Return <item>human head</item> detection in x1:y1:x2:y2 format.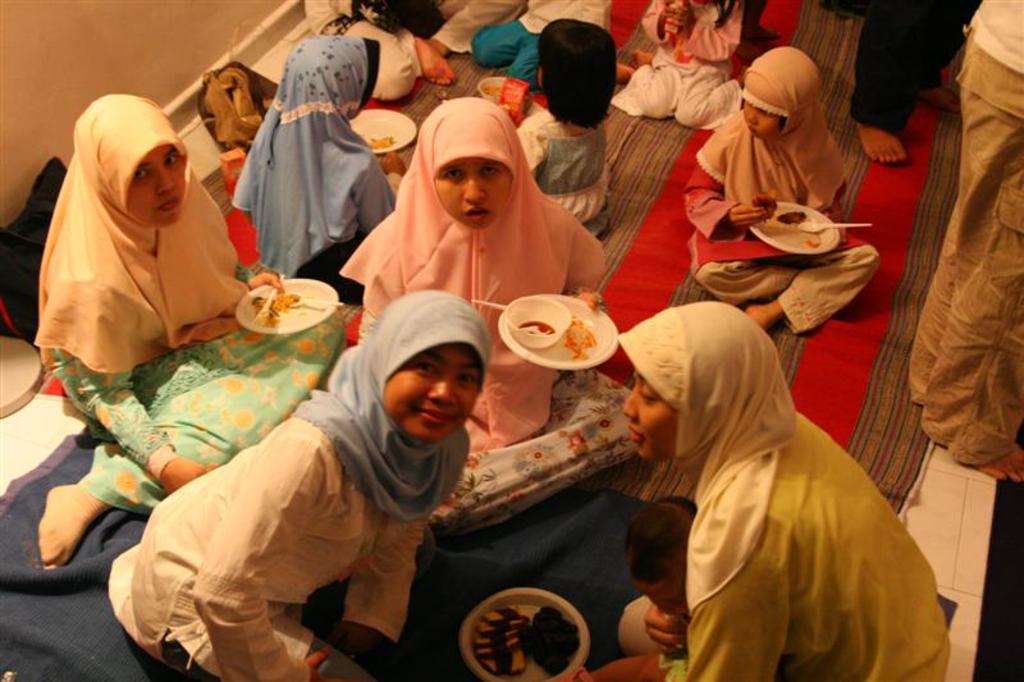
397:96:530:237.
